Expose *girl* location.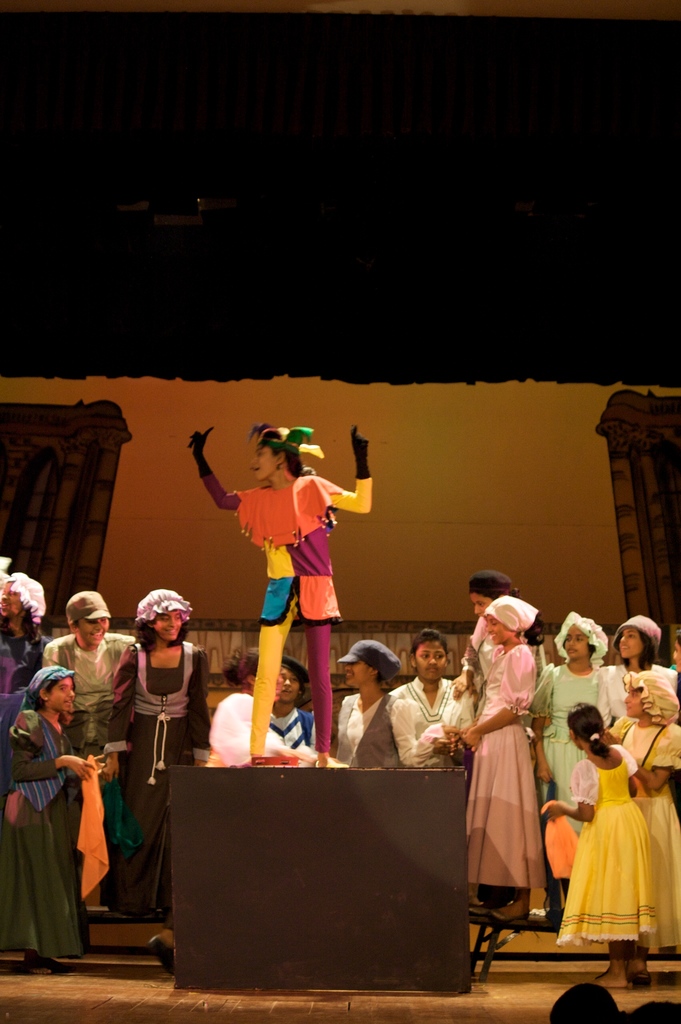
Exposed at l=543, t=694, r=645, b=986.
